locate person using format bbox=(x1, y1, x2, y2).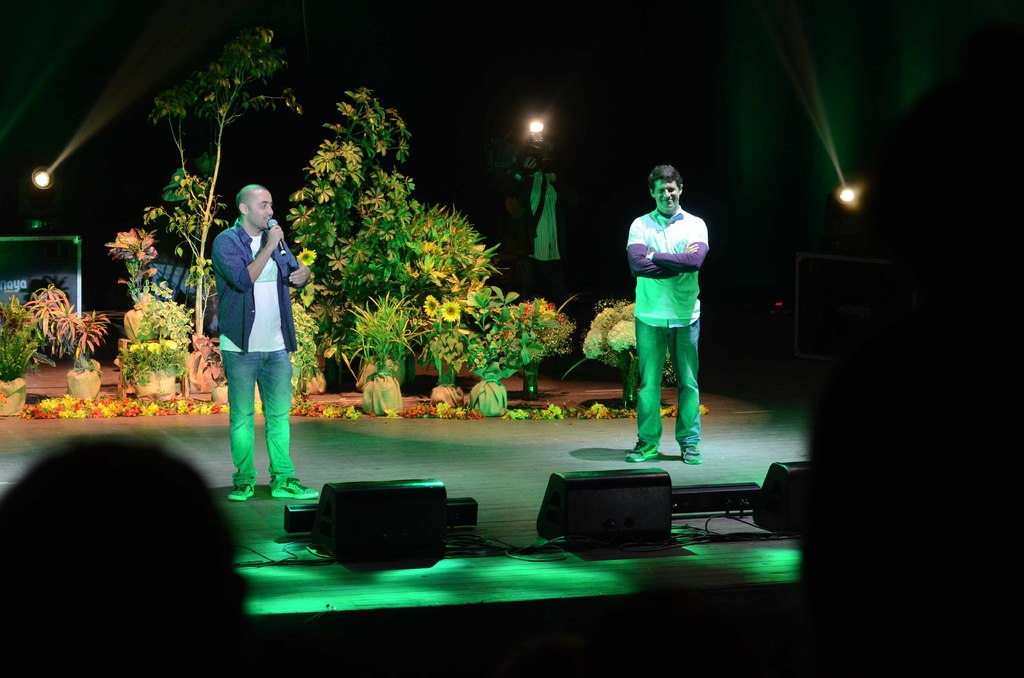
bbox=(618, 154, 713, 461).
